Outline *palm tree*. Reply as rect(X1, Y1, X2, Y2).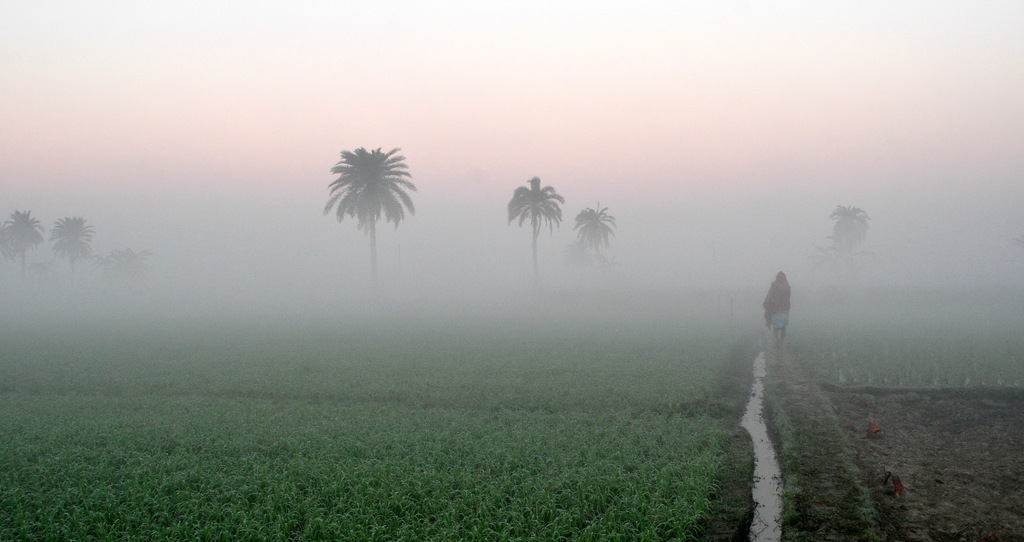
rect(63, 209, 95, 276).
